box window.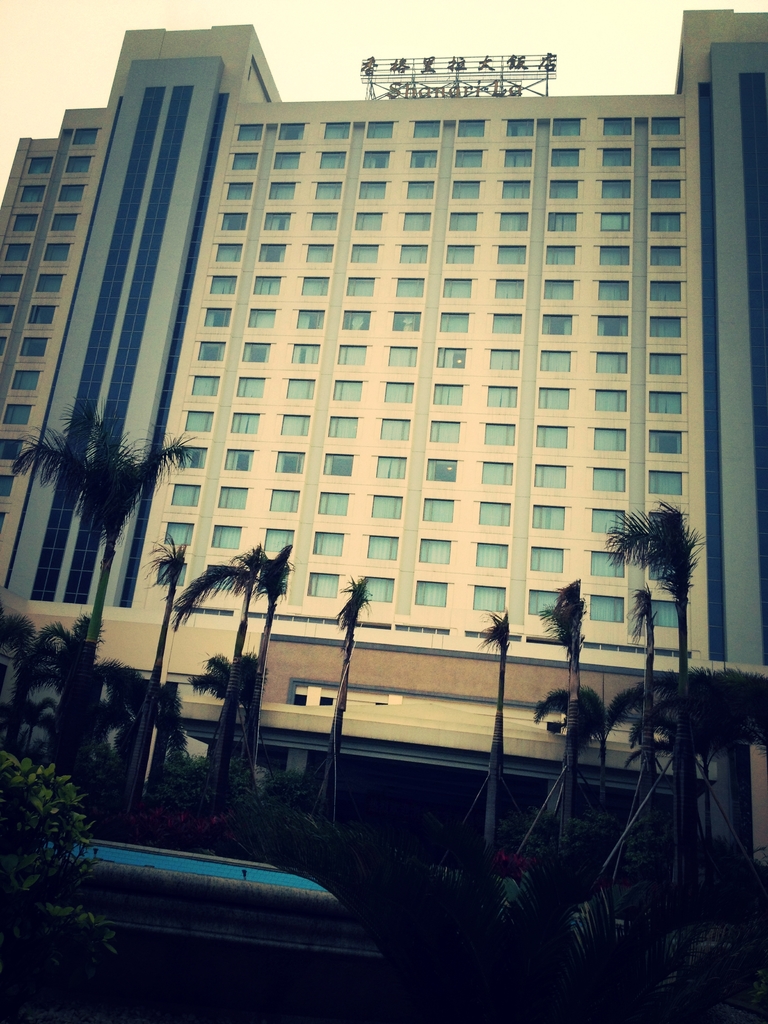
(left=266, top=490, right=305, bottom=508).
